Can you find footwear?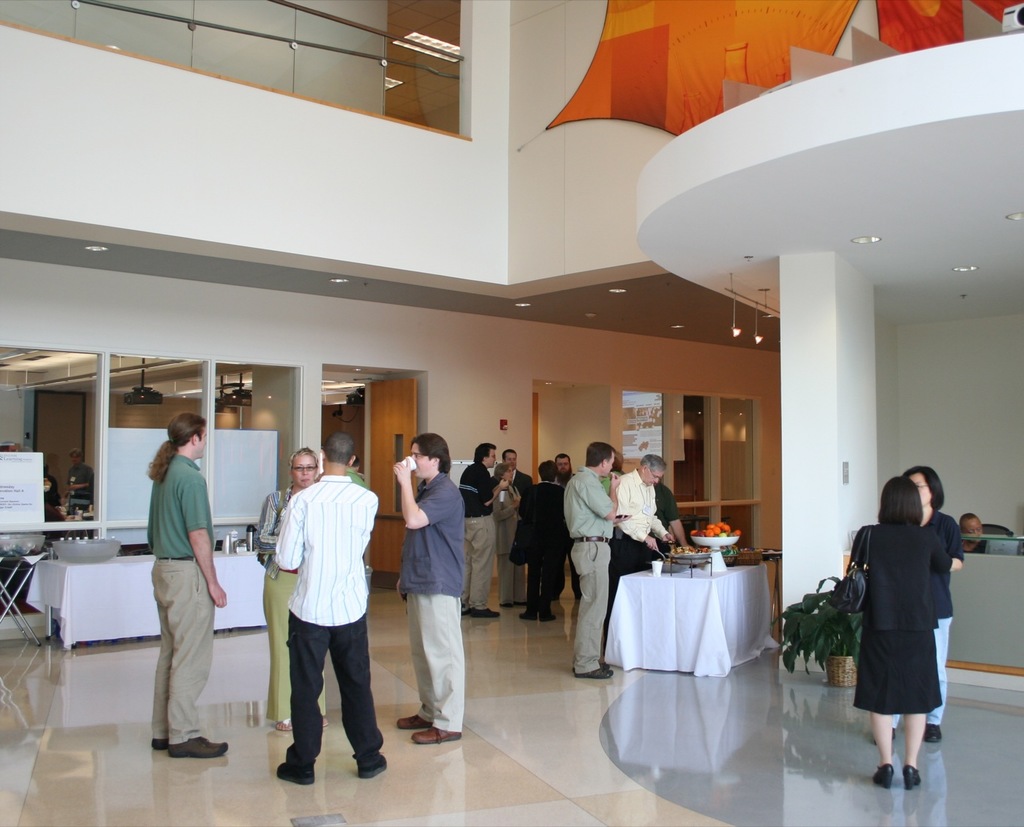
Yes, bounding box: bbox=[518, 612, 554, 623].
